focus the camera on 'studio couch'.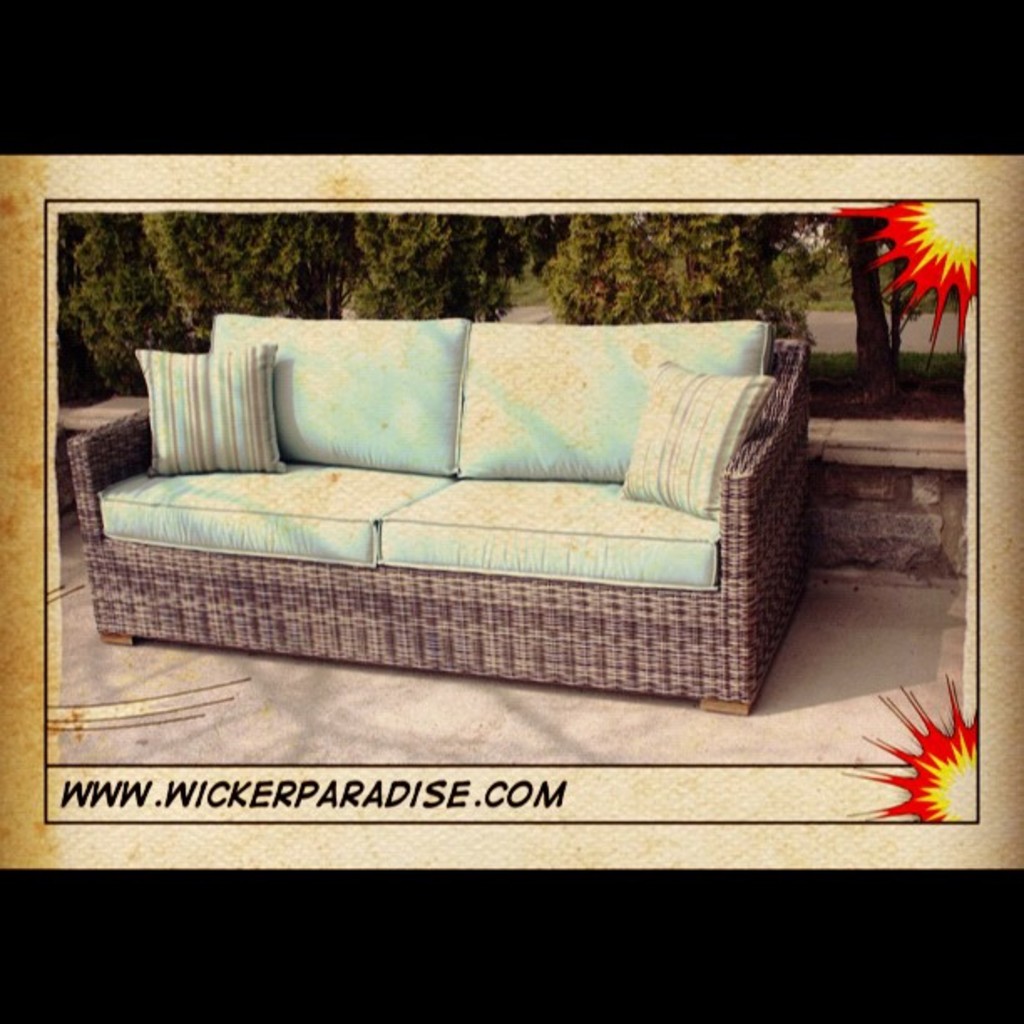
Focus region: BBox(59, 305, 818, 718).
